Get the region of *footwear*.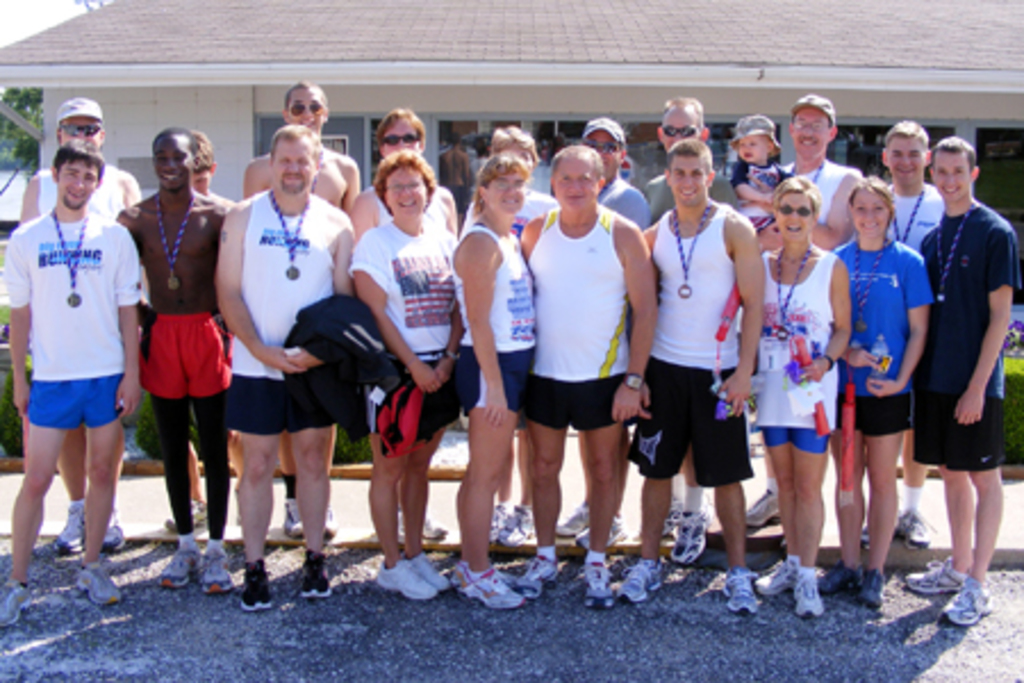
left=200, top=537, right=234, bottom=596.
